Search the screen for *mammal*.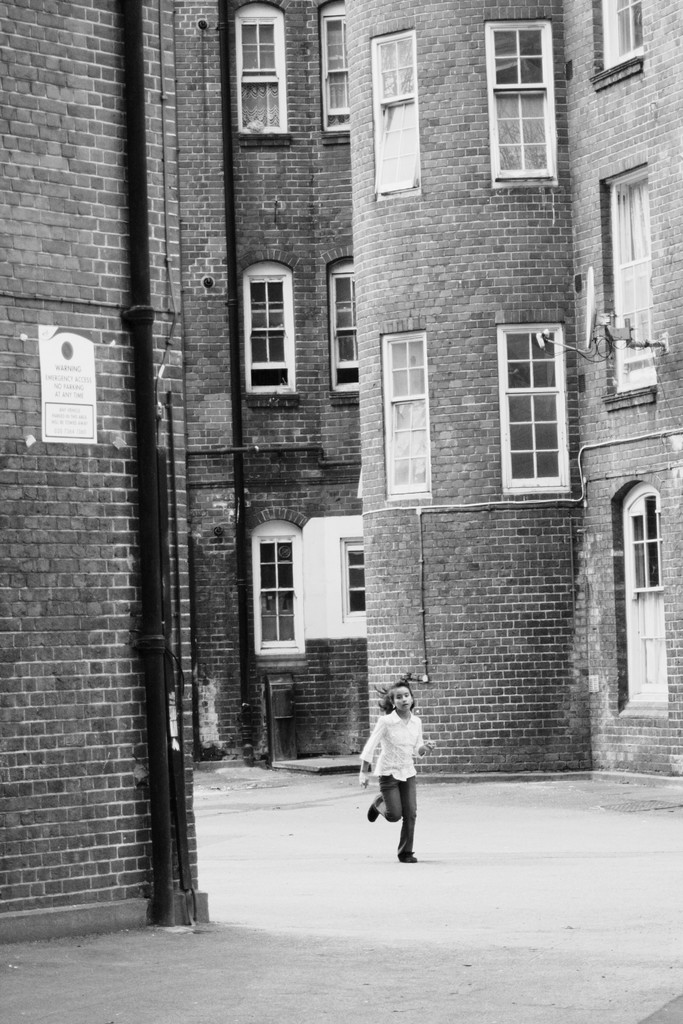
Found at (356, 681, 433, 861).
